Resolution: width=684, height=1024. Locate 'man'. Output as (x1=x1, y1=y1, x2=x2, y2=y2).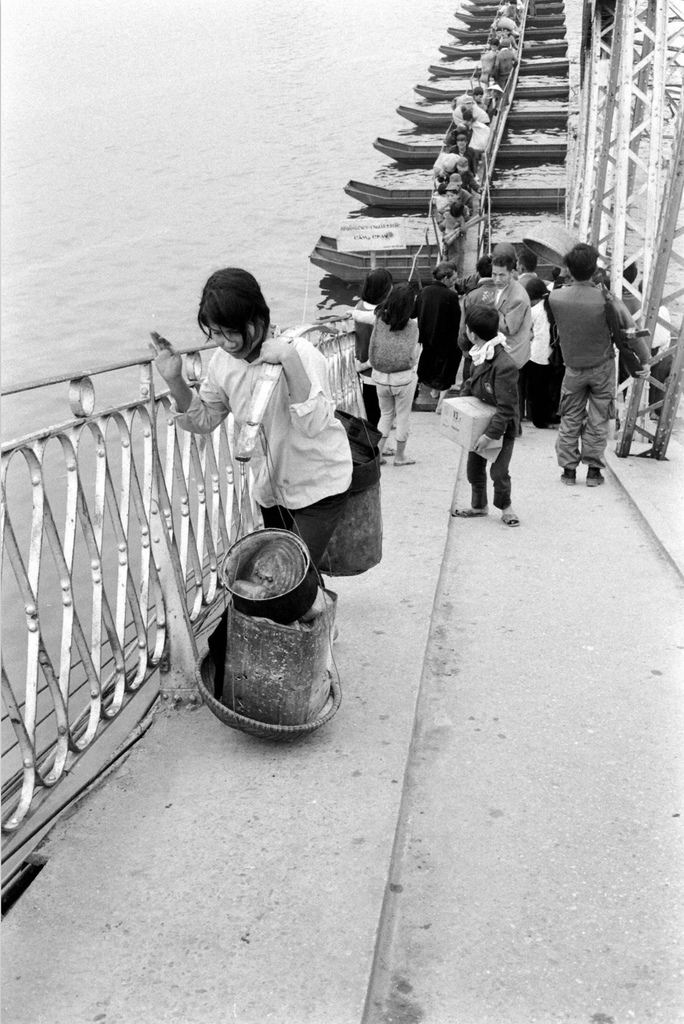
(x1=412, y1=260, x2=469, y2=410).
